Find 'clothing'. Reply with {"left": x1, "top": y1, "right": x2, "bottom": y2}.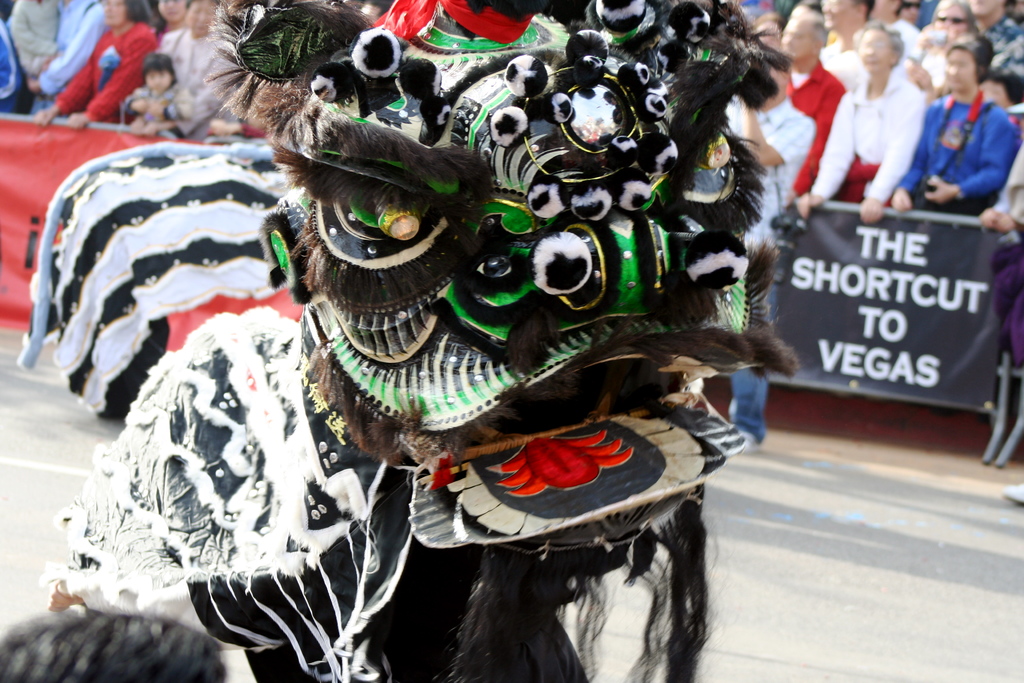
{"left": 822, "top": 35, "right": 860, "bottom": 105}.
